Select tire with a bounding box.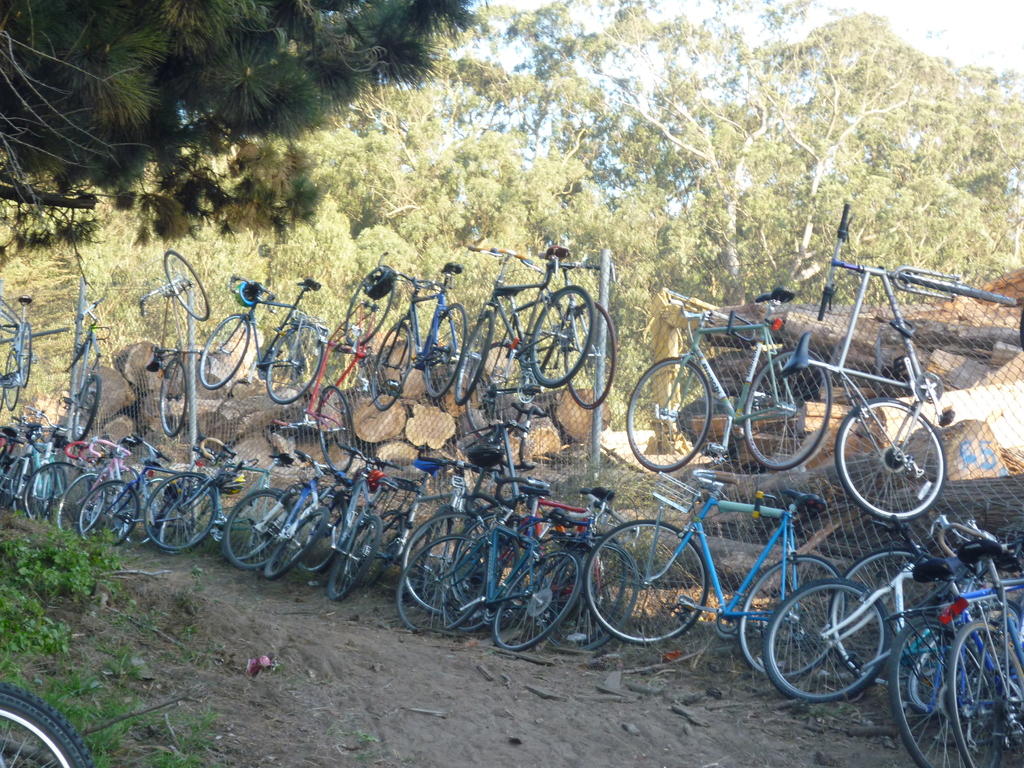
x1=528 y1=286 x2=596 y2=387.
